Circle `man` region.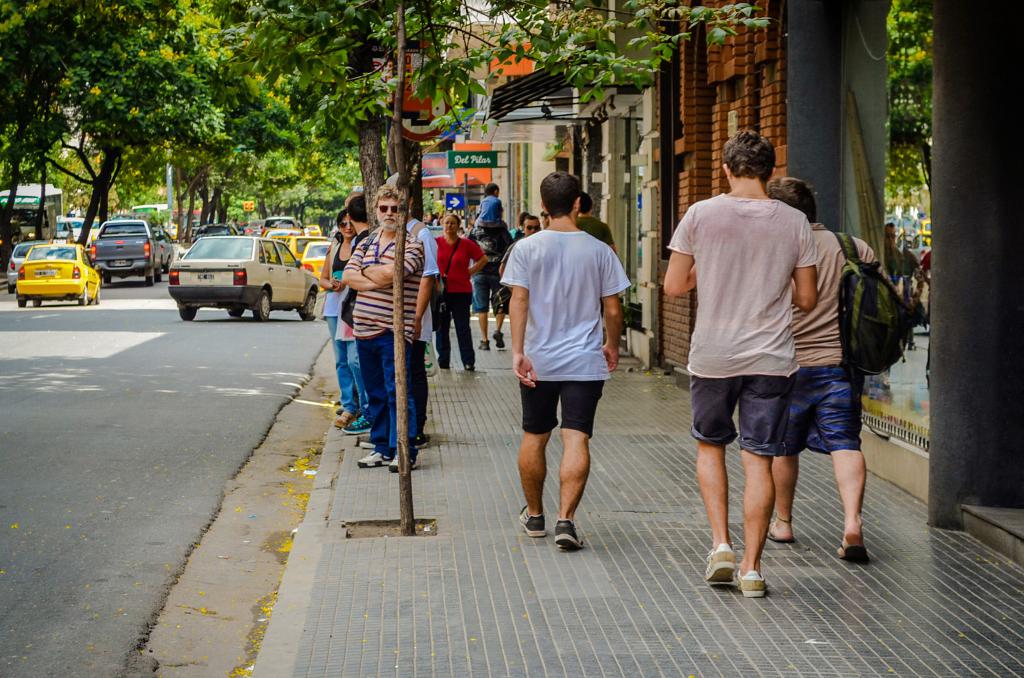
Region: <bbox>342, 183, 424, 476</bbox>.
